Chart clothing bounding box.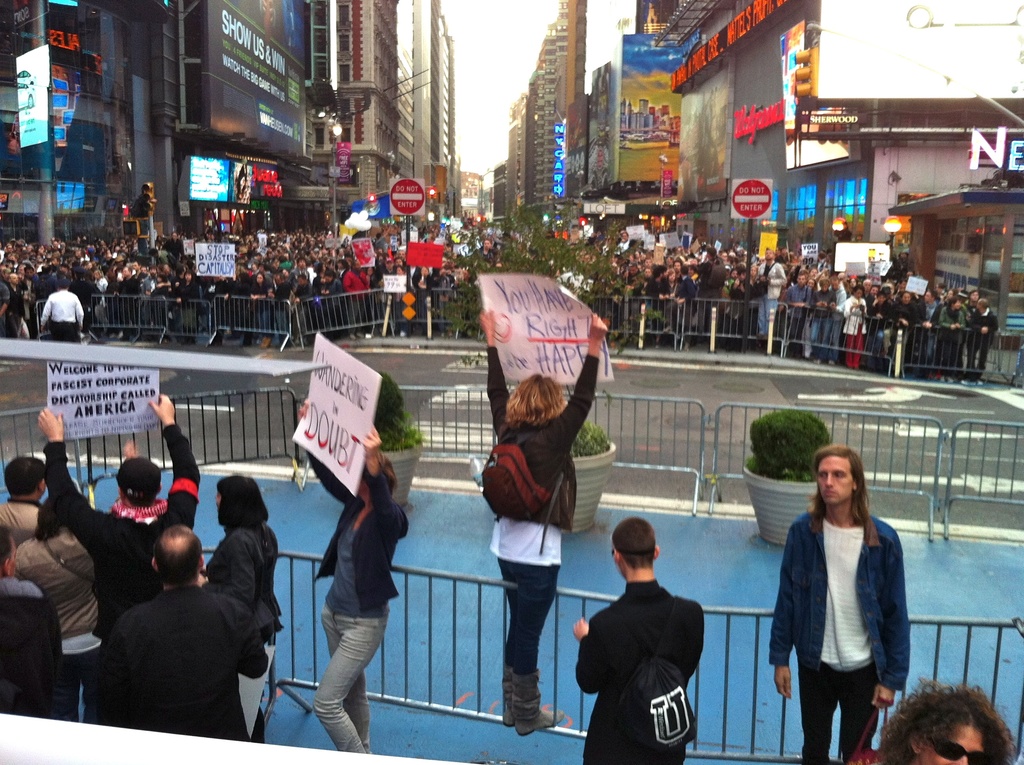
Charted: bbox=[345, 264, 371, 325].
